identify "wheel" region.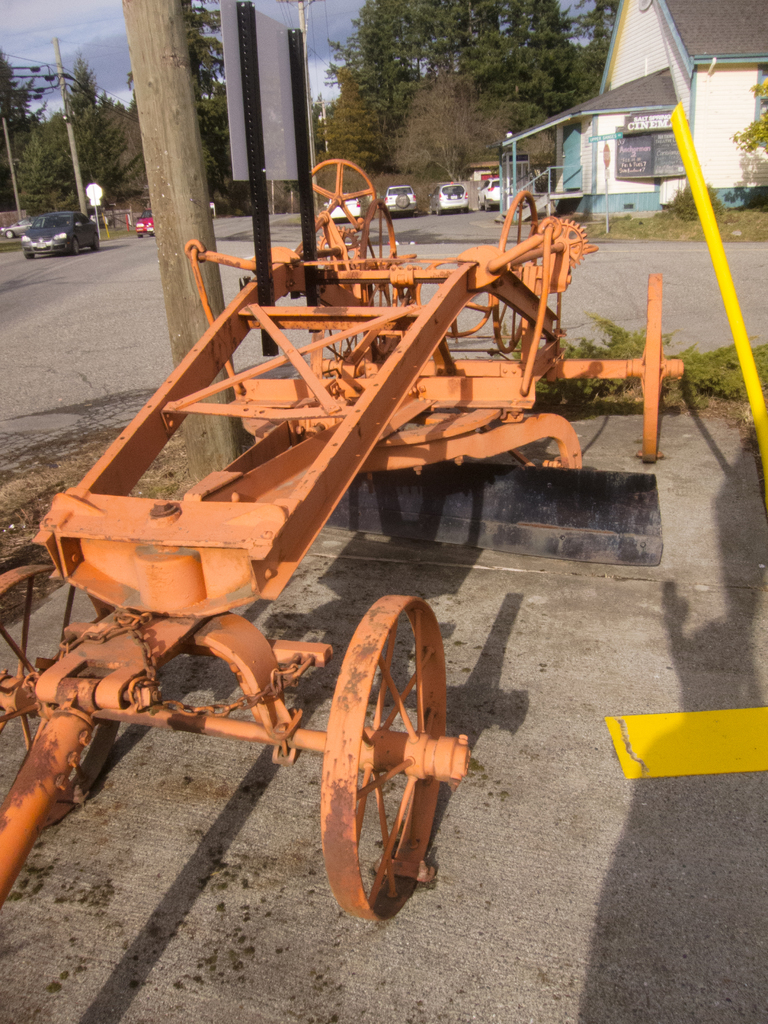
Region: pyautogui.locateOnScreen(139, 234, 144, 237).
